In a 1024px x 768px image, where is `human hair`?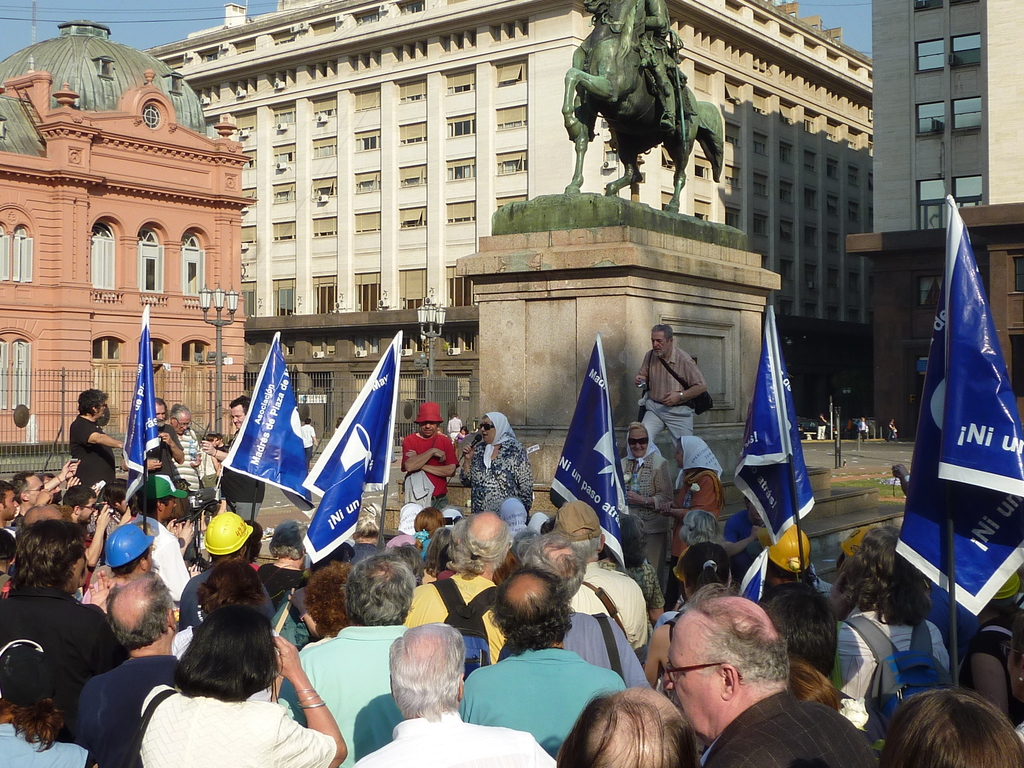
select_region(680, 509, 724, 550).
